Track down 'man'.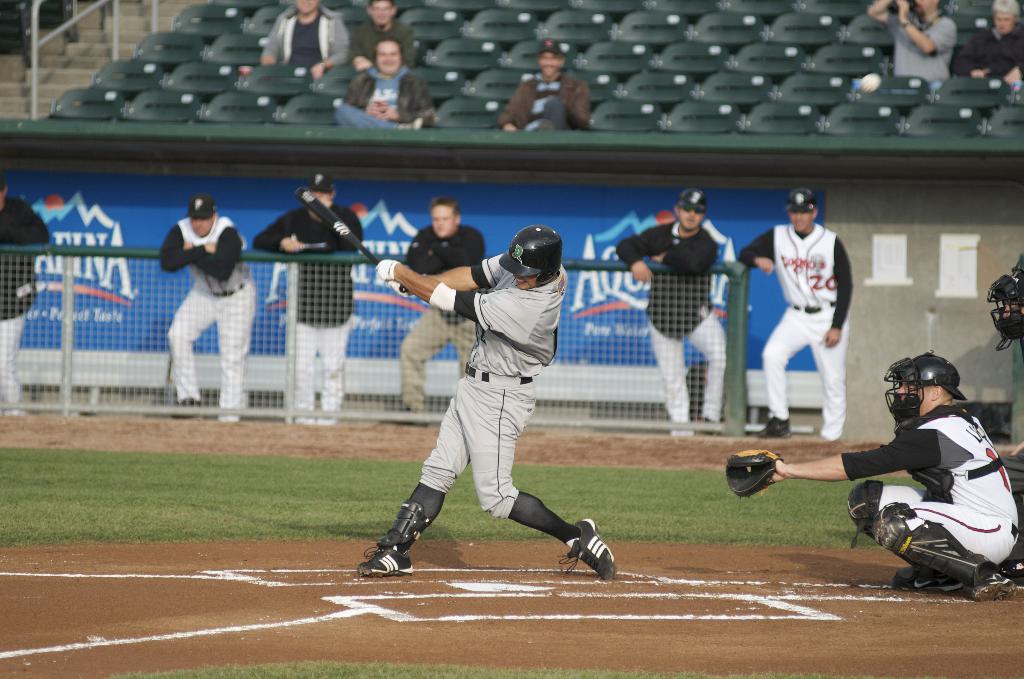
Tracked to bbox(481, 22, 607, 138).
